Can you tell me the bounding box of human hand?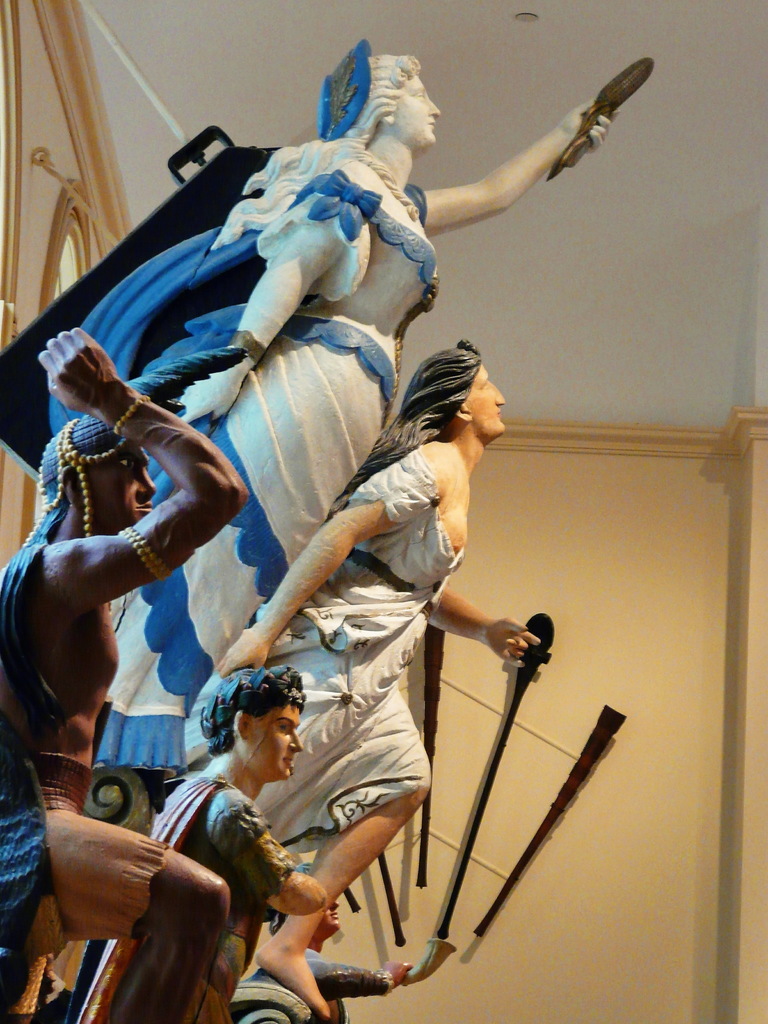
detection(479, 613, 546, 662).
